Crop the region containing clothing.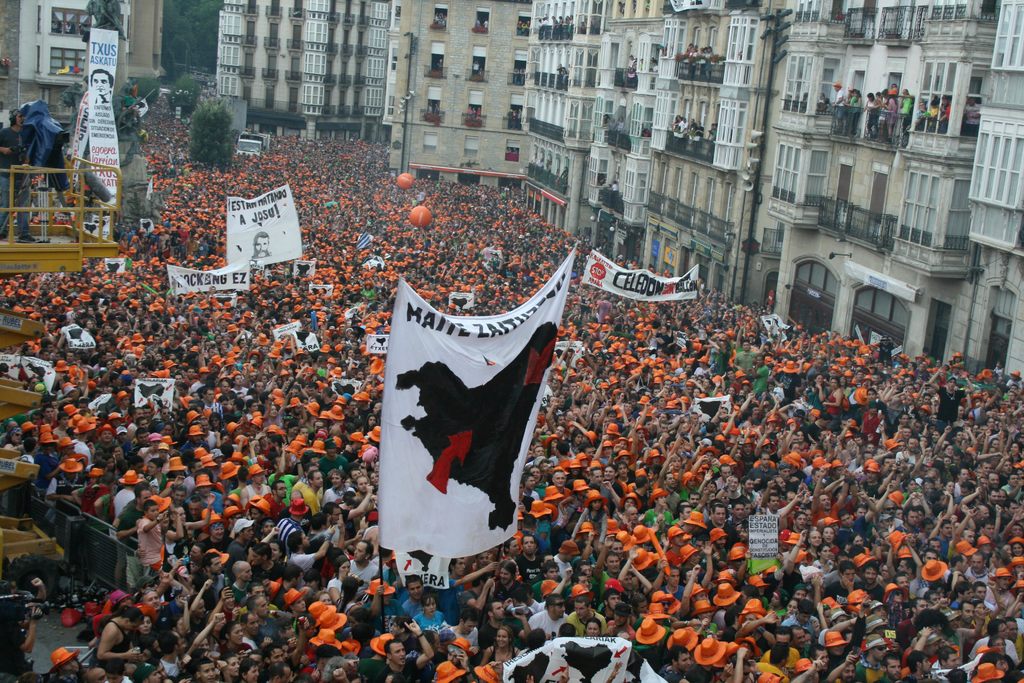
Crop region: Rect(753, 360, 770, 398).
